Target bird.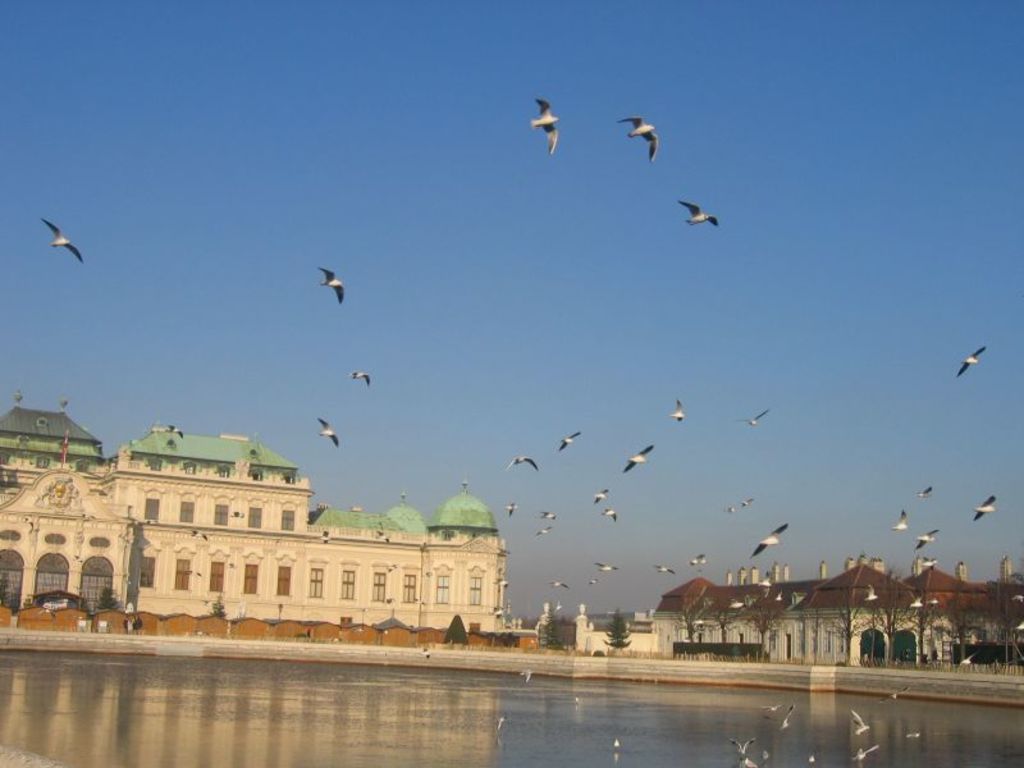
Target region: (x1=915, y1=475, x2=945, y2=495).
